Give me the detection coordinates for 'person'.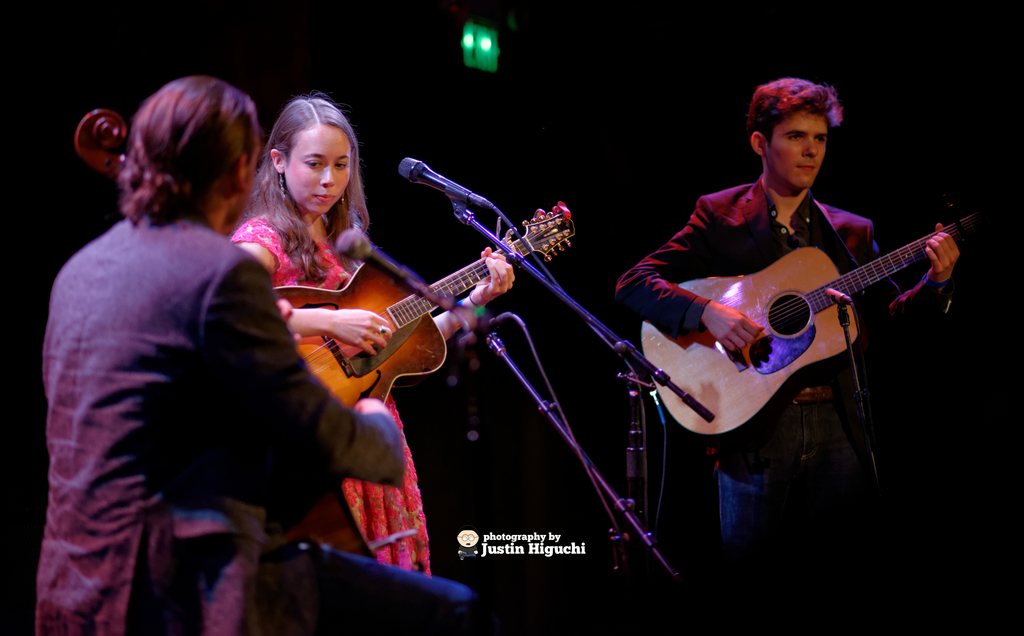
locate(615, 70, 966, 562).
